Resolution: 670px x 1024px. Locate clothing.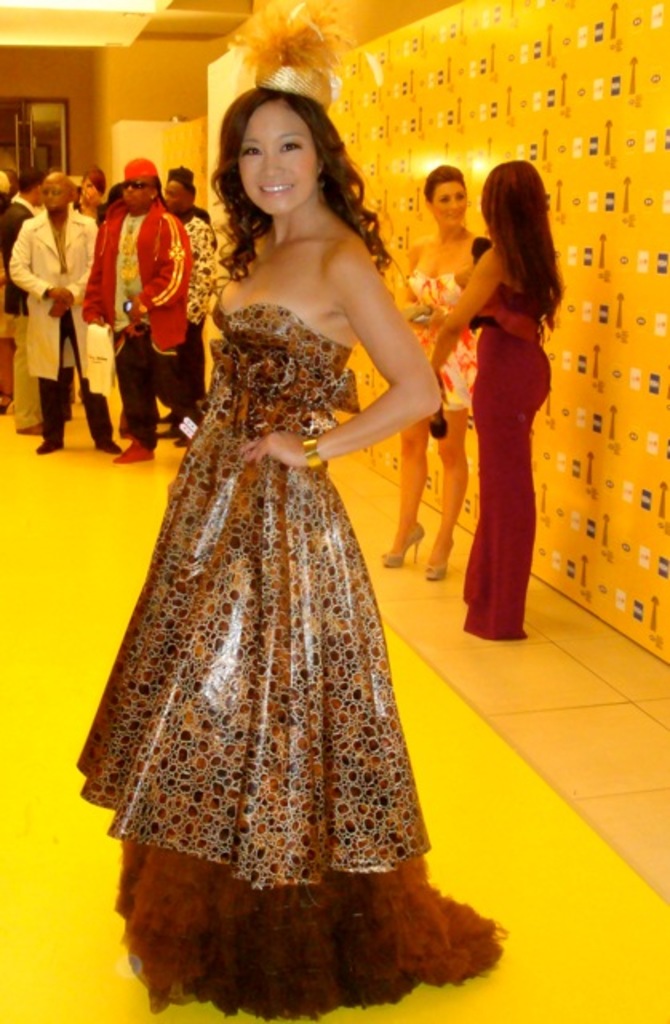
BBox(5, 178, 209, 454).
